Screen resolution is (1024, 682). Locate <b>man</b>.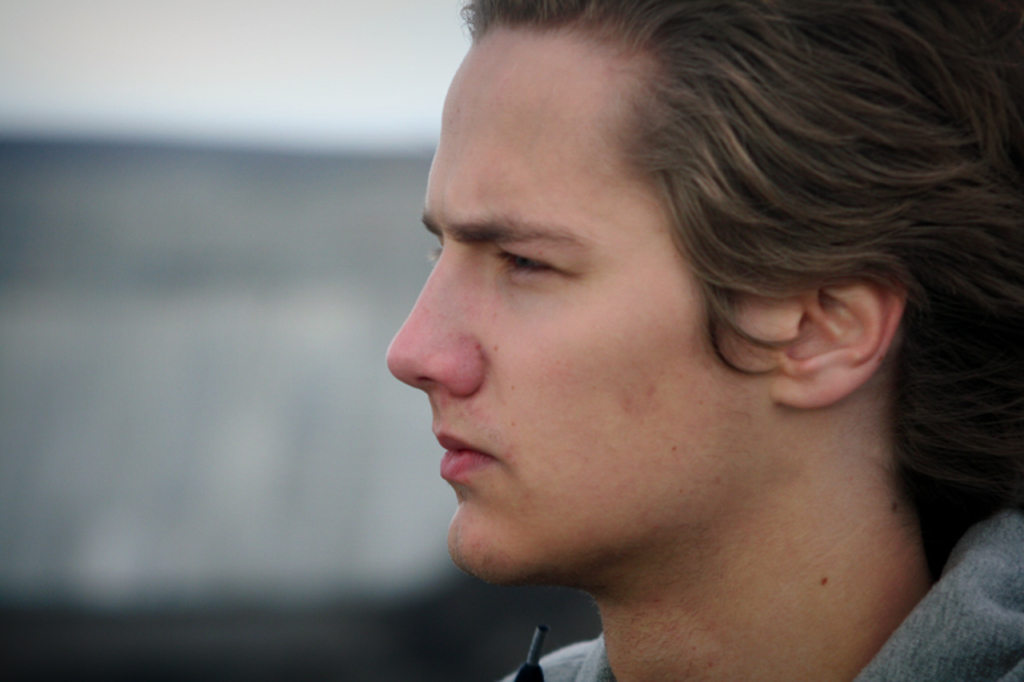
x1=387 y1=0 x2=1023 y2=681.
